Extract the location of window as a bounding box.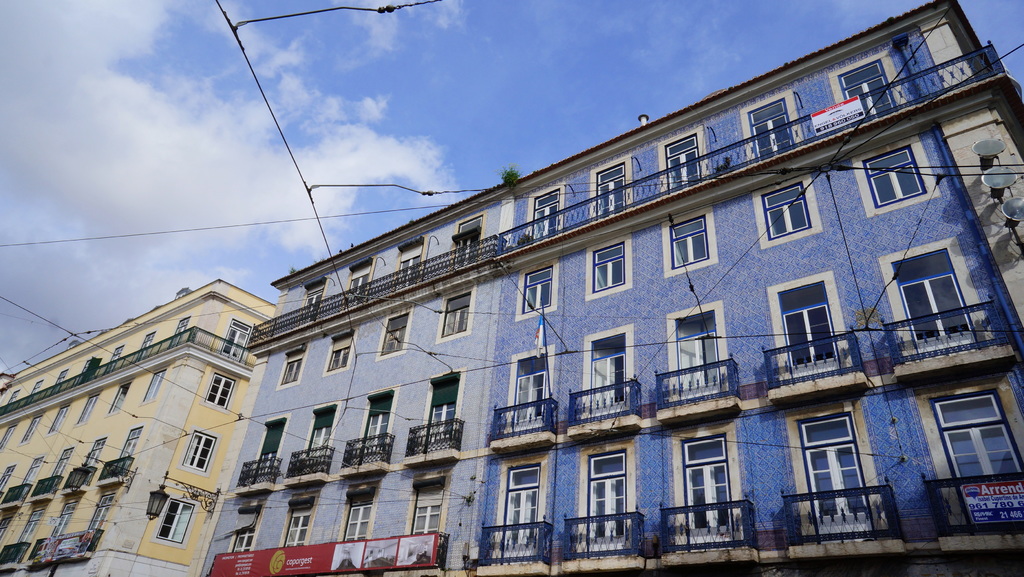
894,270,975,356.
